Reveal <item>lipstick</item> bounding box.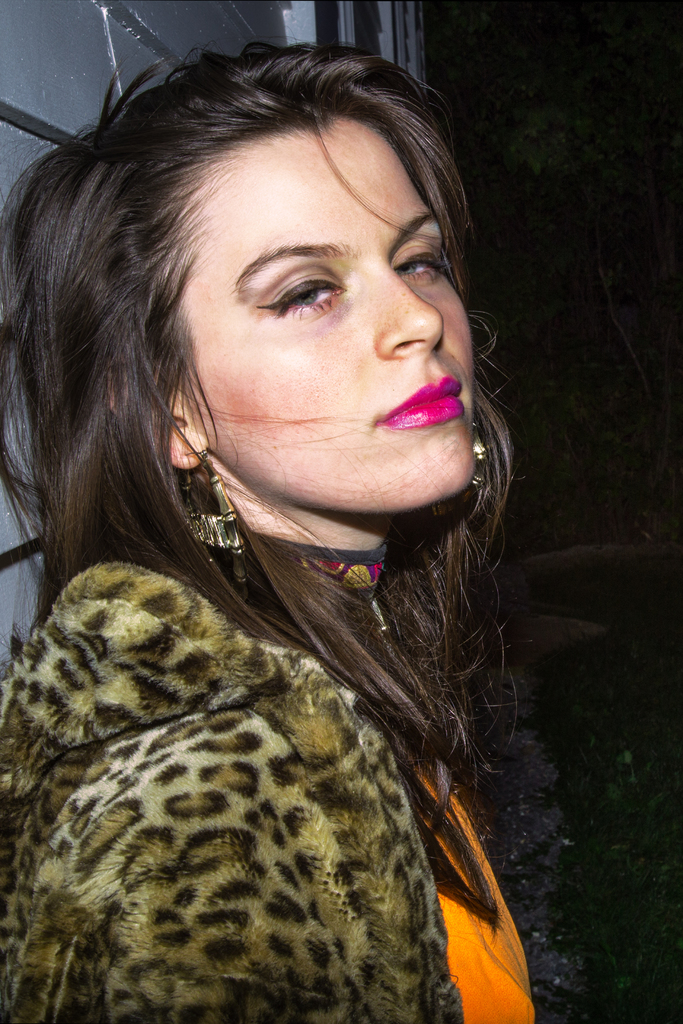
Revealed: locate(374, 373, 467, 431).
